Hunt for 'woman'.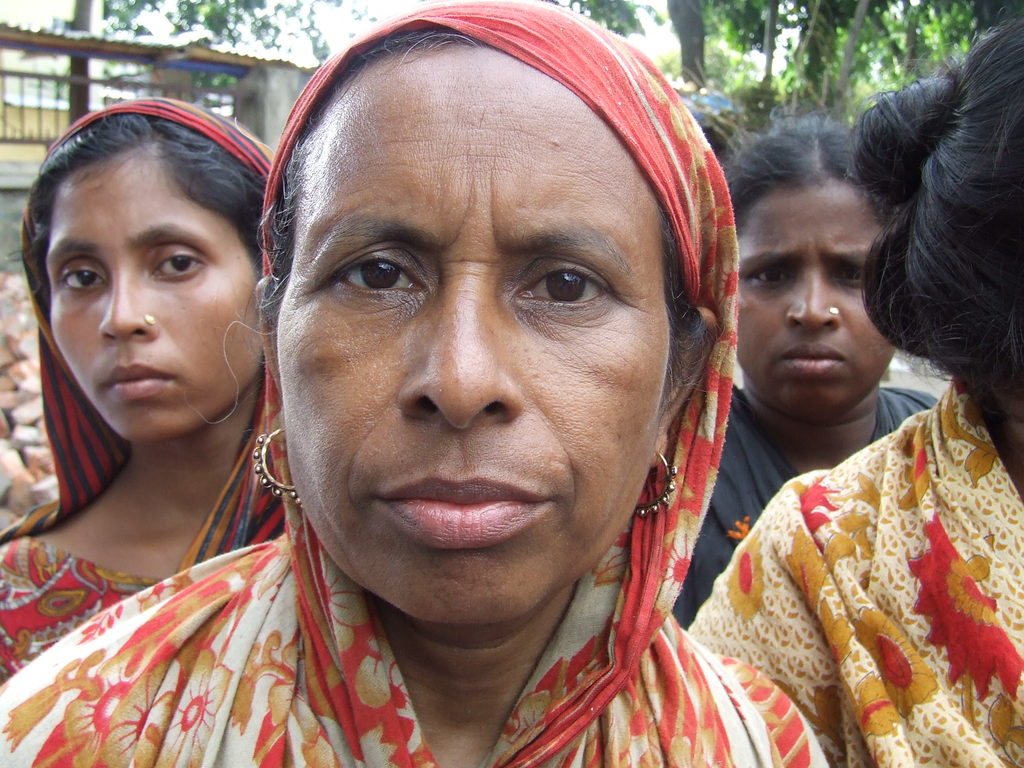
Hunted down at {"left": 93, "top": 23, "right": 825, "bottom": 767}.
